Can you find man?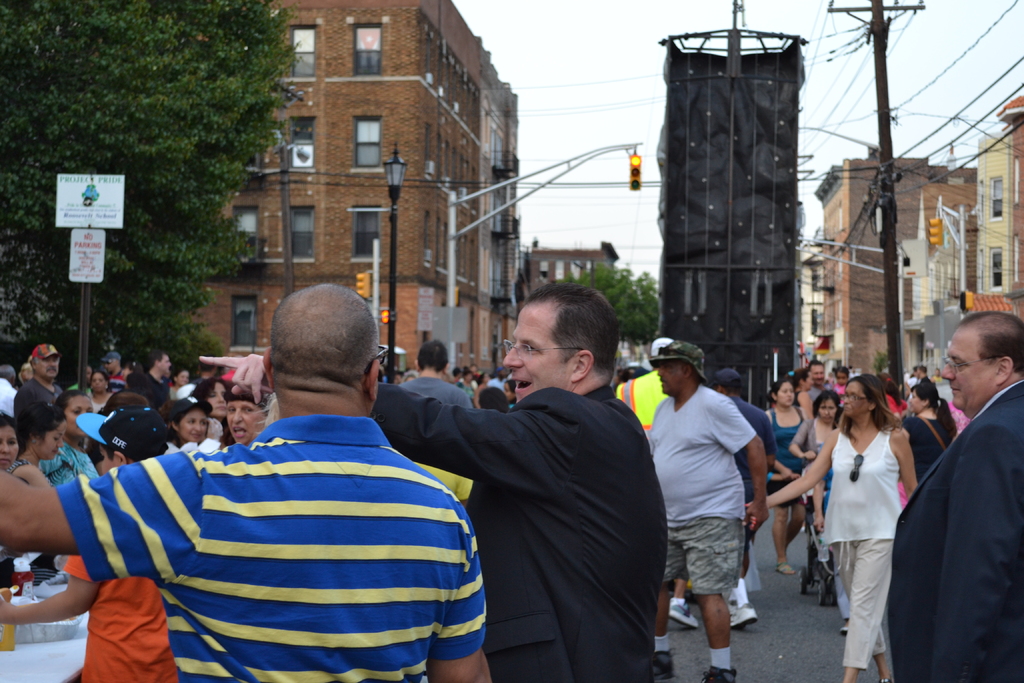
Yes, bounding box: bbox=(130, 351, 172, 408).
